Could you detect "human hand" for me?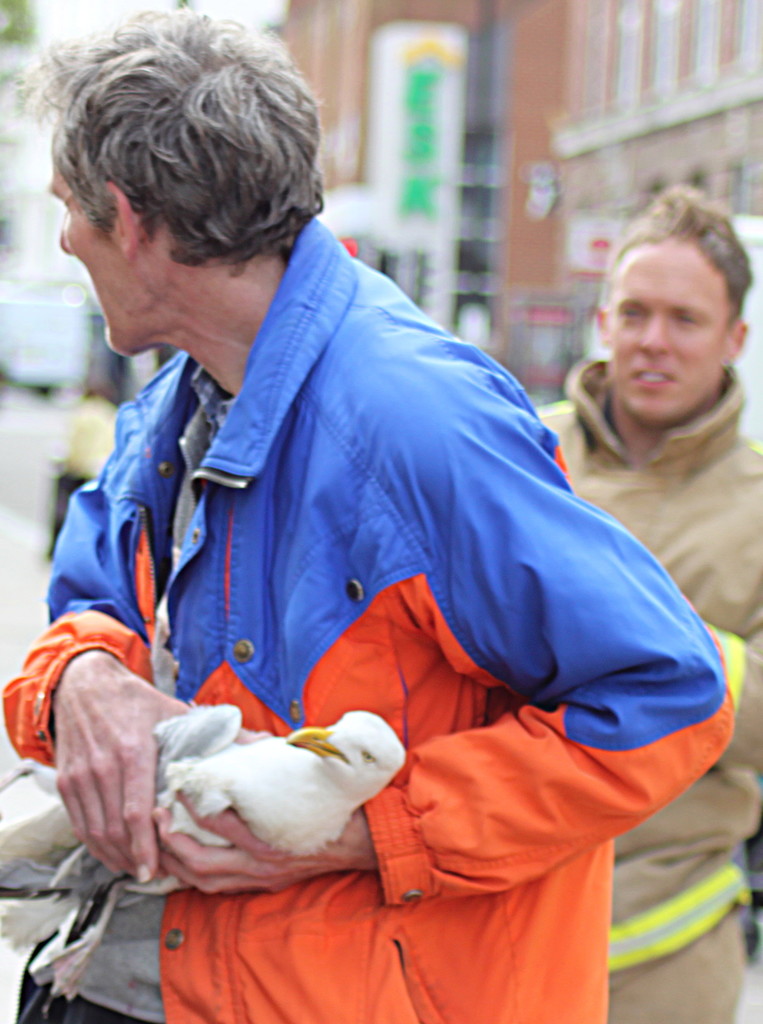
Detection result: crop(50, 654, 188, 887).
